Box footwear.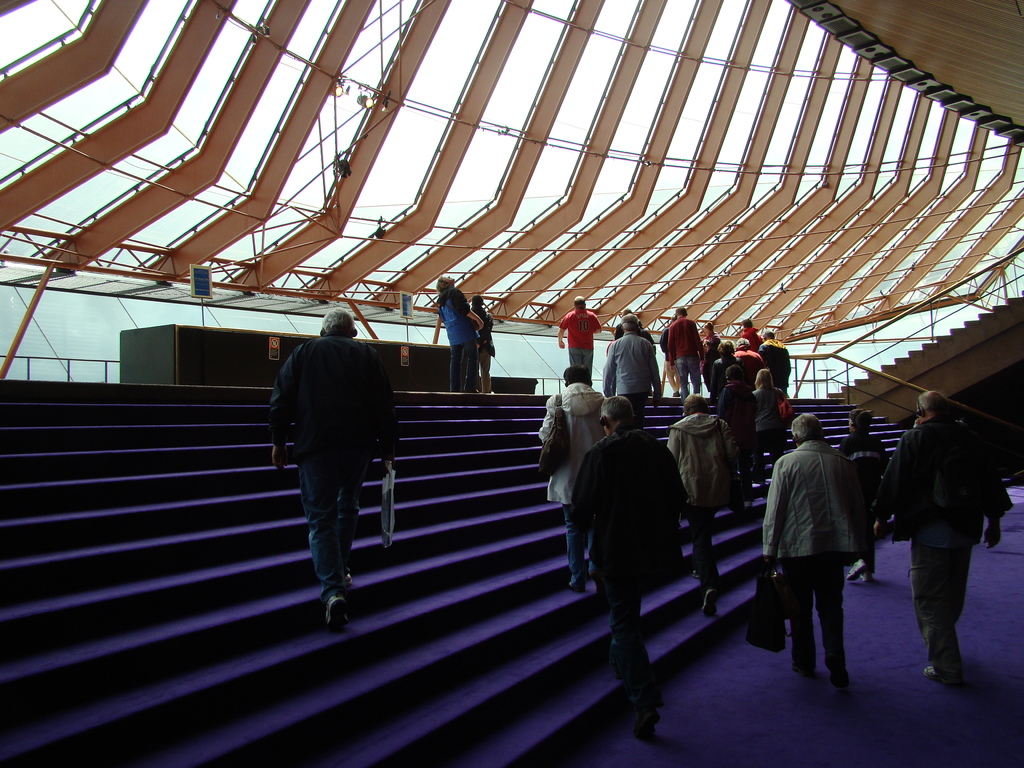
locate(690, 566, 700, 577).
